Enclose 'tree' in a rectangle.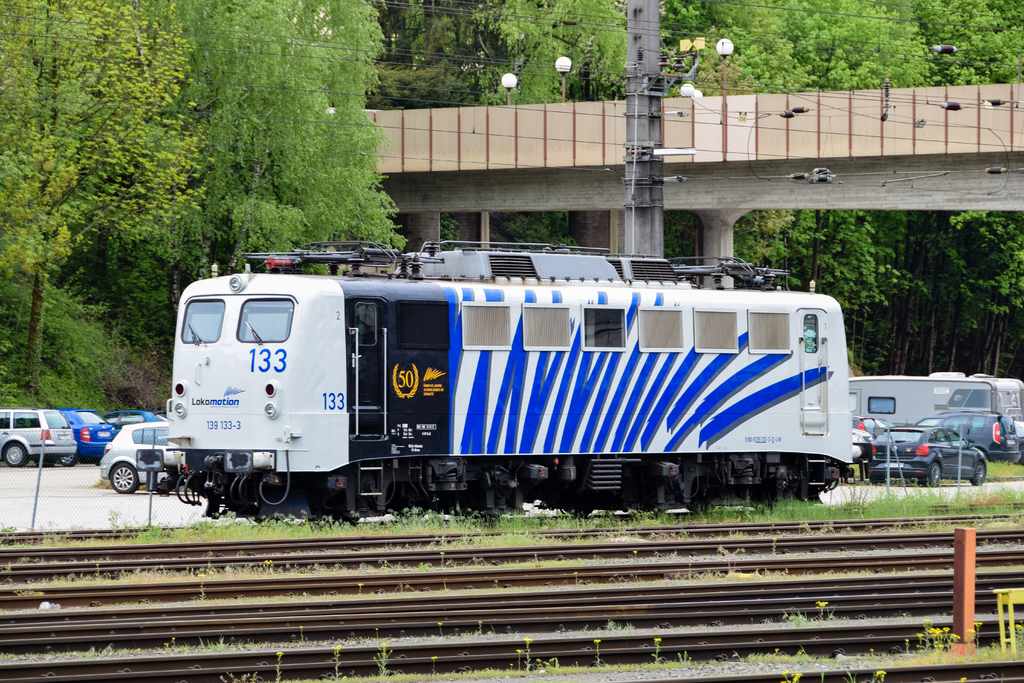
(left=653, top=206, right=794, bottom=294).
